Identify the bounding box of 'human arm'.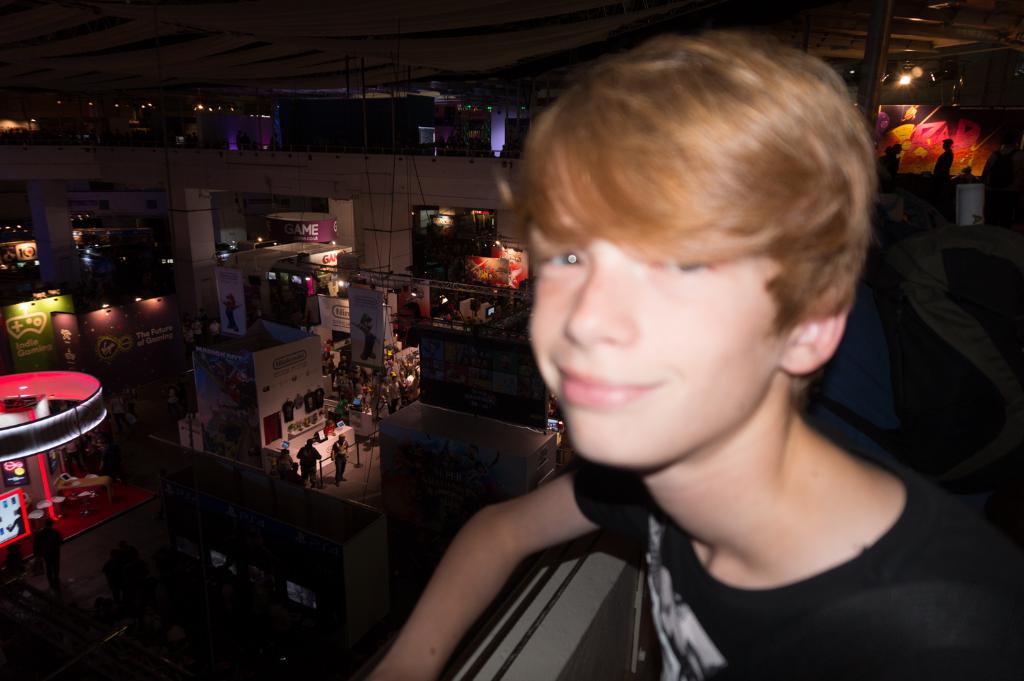
l=362, t=428, r=638, b=656.
